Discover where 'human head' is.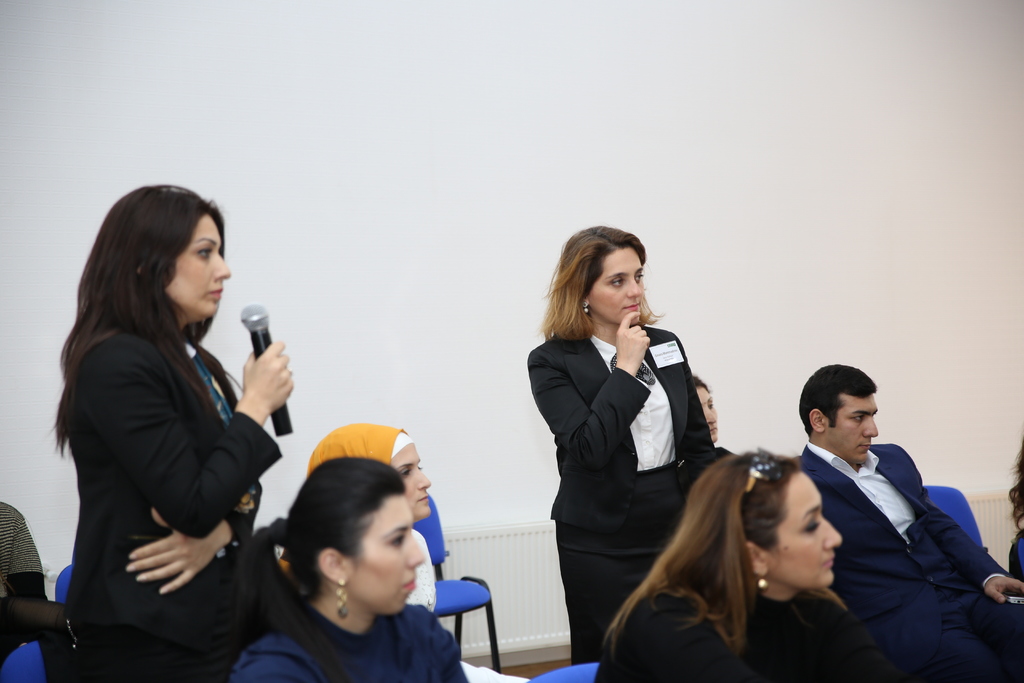
Discovered at BBox(303, 423, 430, 529).
